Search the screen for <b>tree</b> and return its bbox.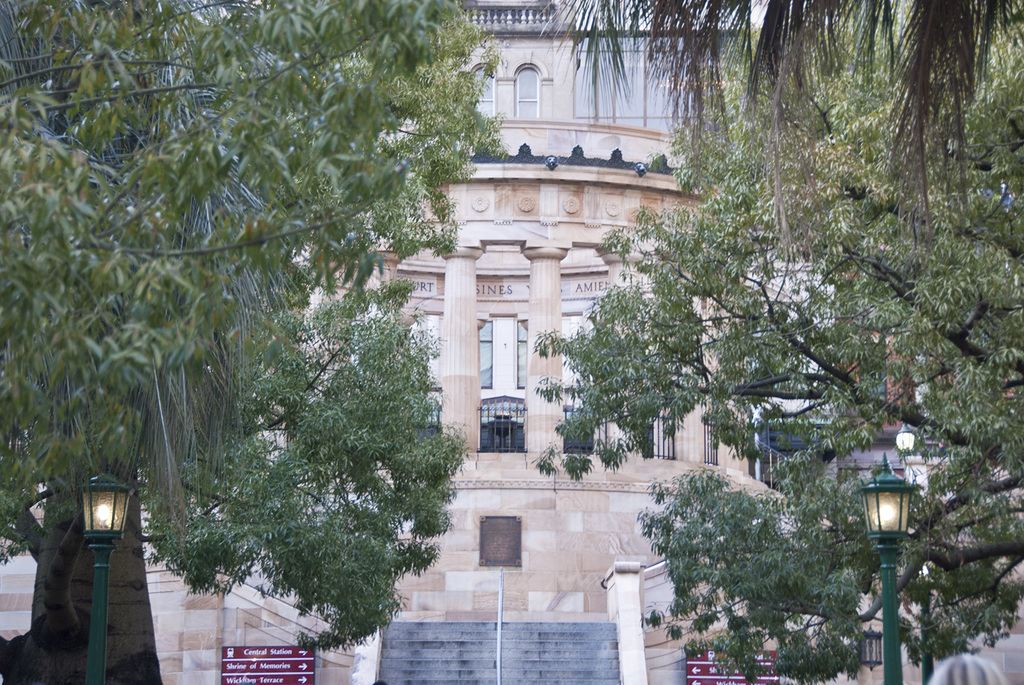
Found: (left=532, top=0, right=1023, bottom=684).
